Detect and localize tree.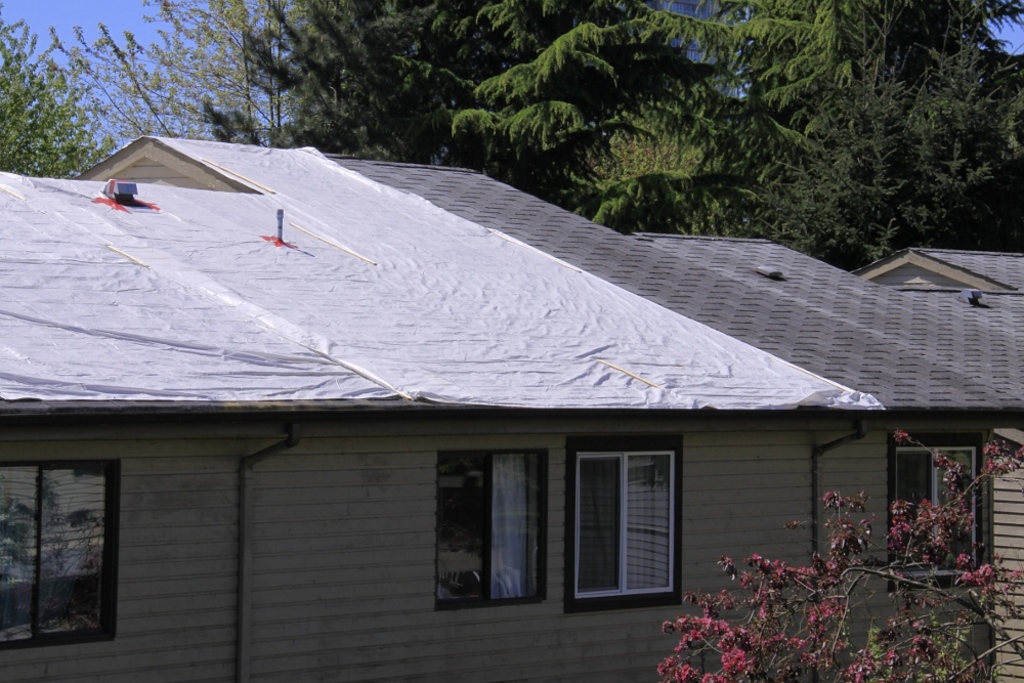
Localized at bbox=(13, 19, 115, 175).
